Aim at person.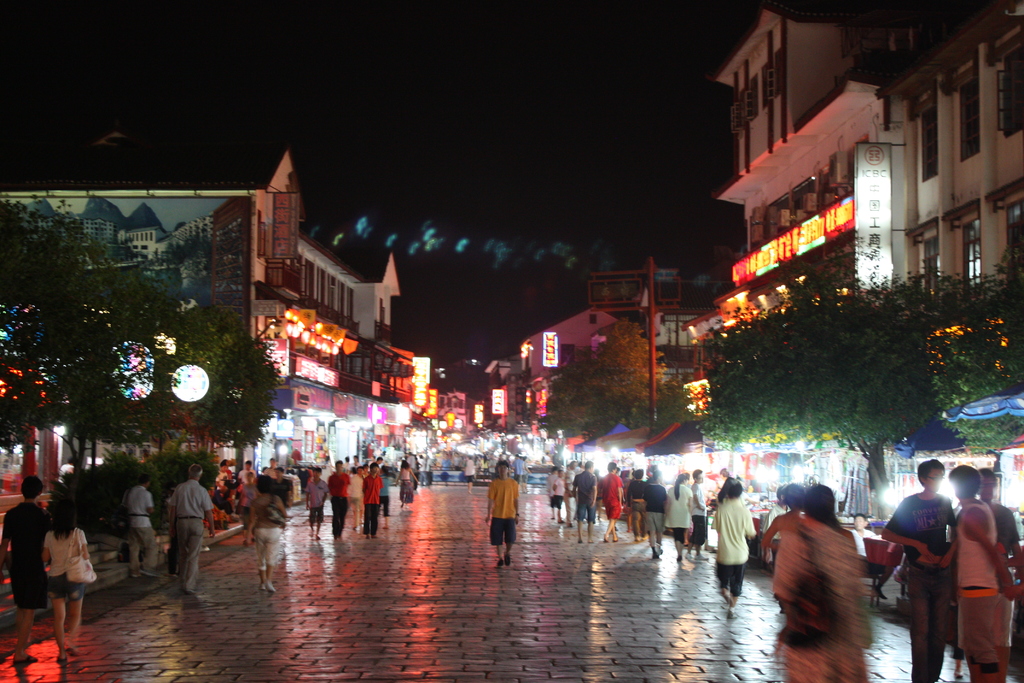
Aimed at box(517, 454, 533, 495).
